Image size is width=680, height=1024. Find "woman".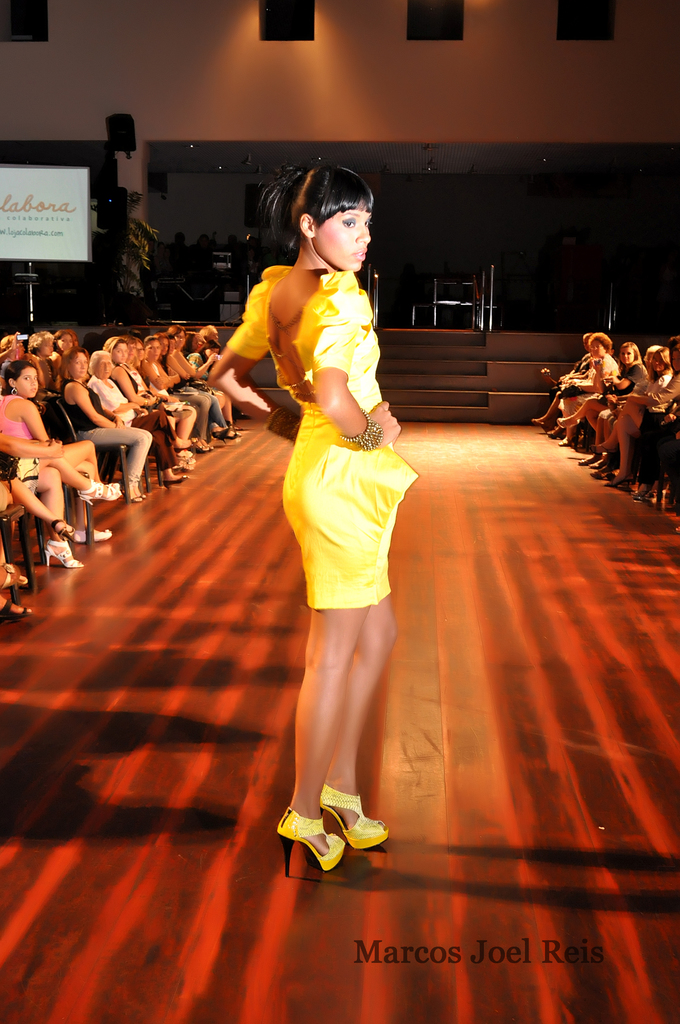
581/344/643/414.
